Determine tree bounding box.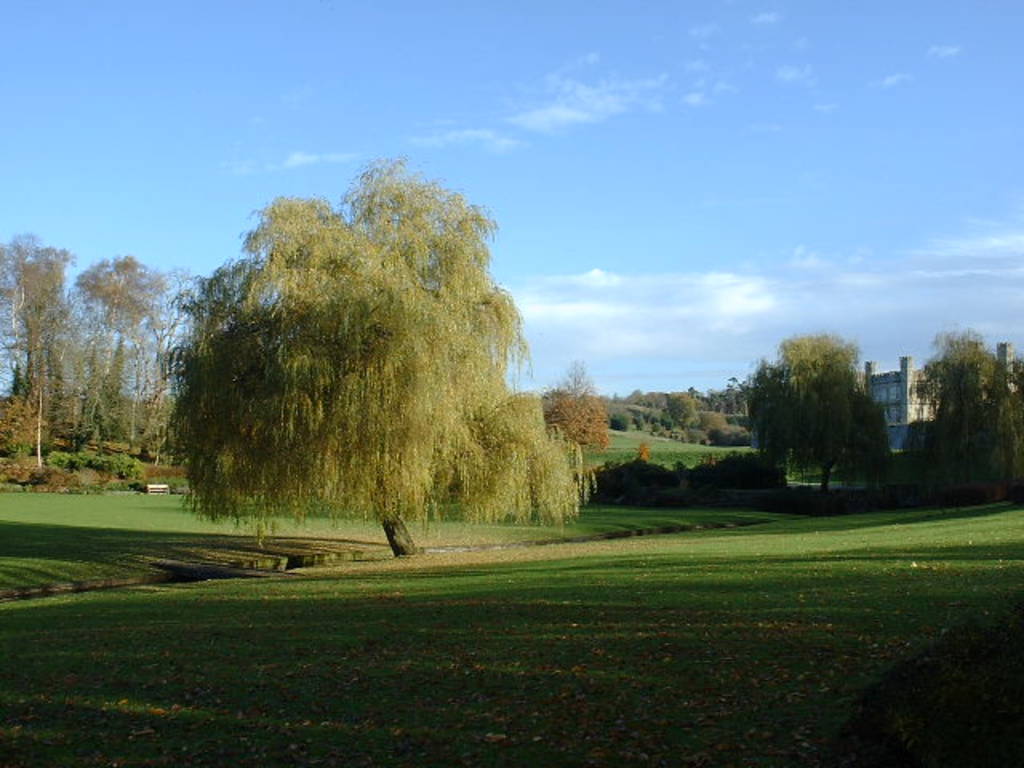
Determined: 538/347/632/528.
